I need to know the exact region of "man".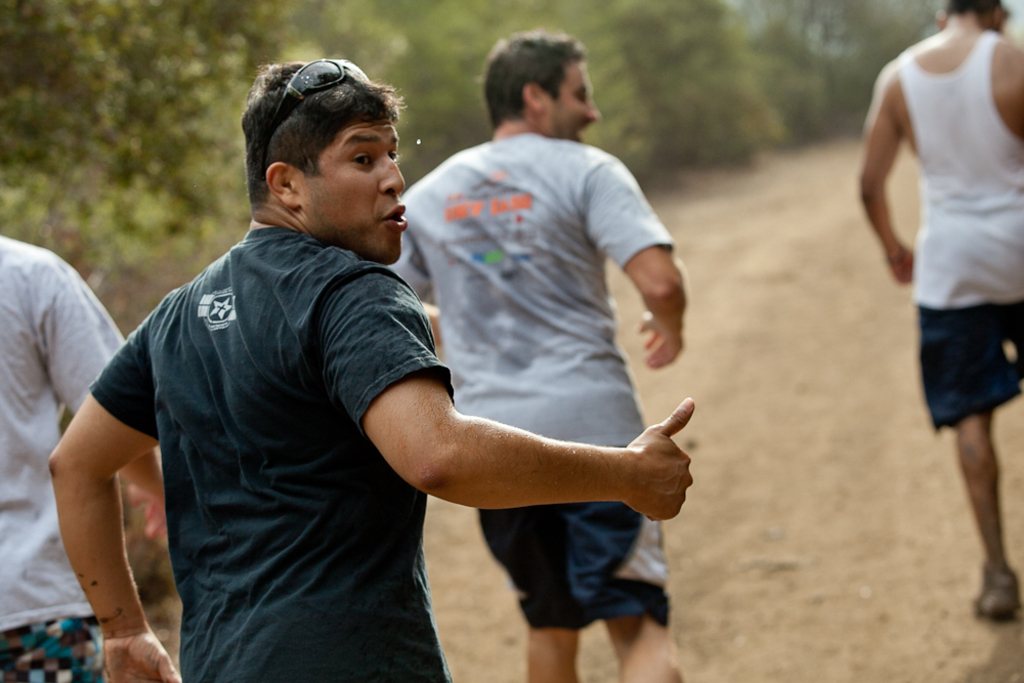
Region: 389,26,692,682.
